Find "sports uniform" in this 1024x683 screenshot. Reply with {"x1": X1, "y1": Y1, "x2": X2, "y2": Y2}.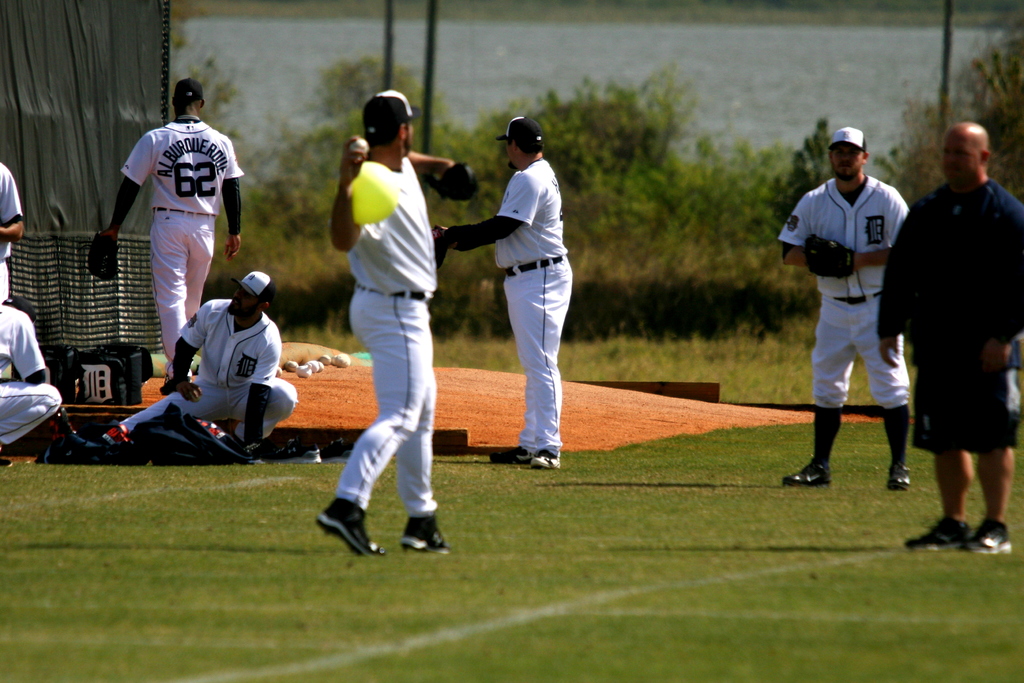
{"x1": 771, "y1": 174, "x2": 921, "y2": 459}.
